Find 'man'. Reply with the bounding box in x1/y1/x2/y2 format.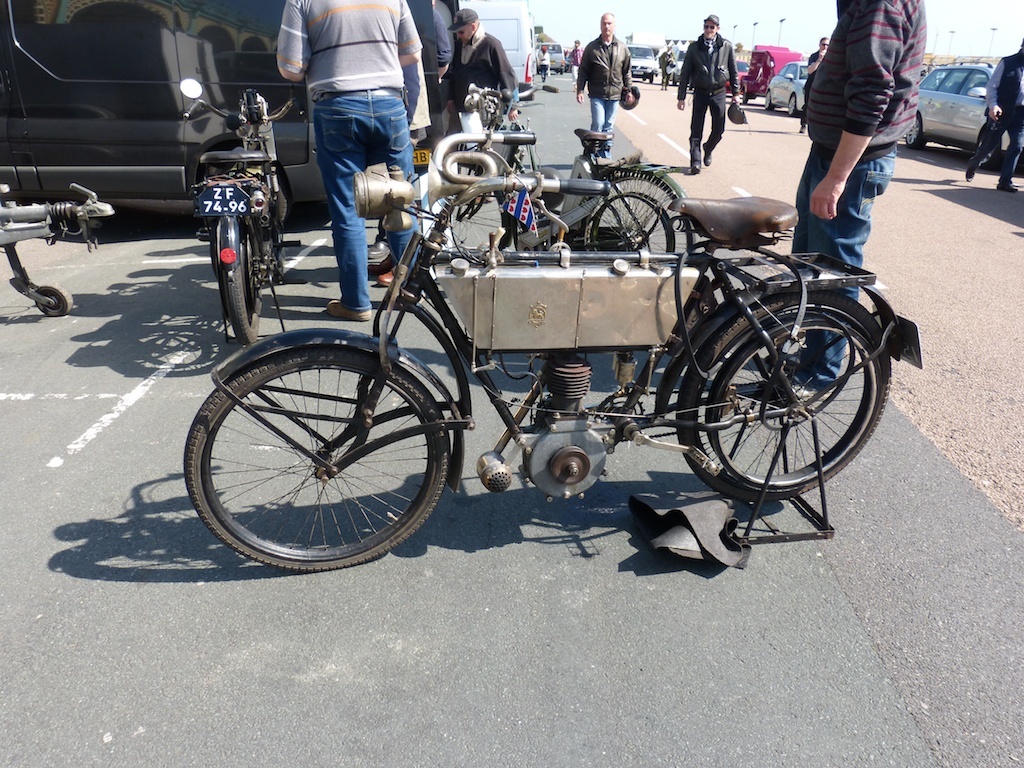
272/0/425/313.
